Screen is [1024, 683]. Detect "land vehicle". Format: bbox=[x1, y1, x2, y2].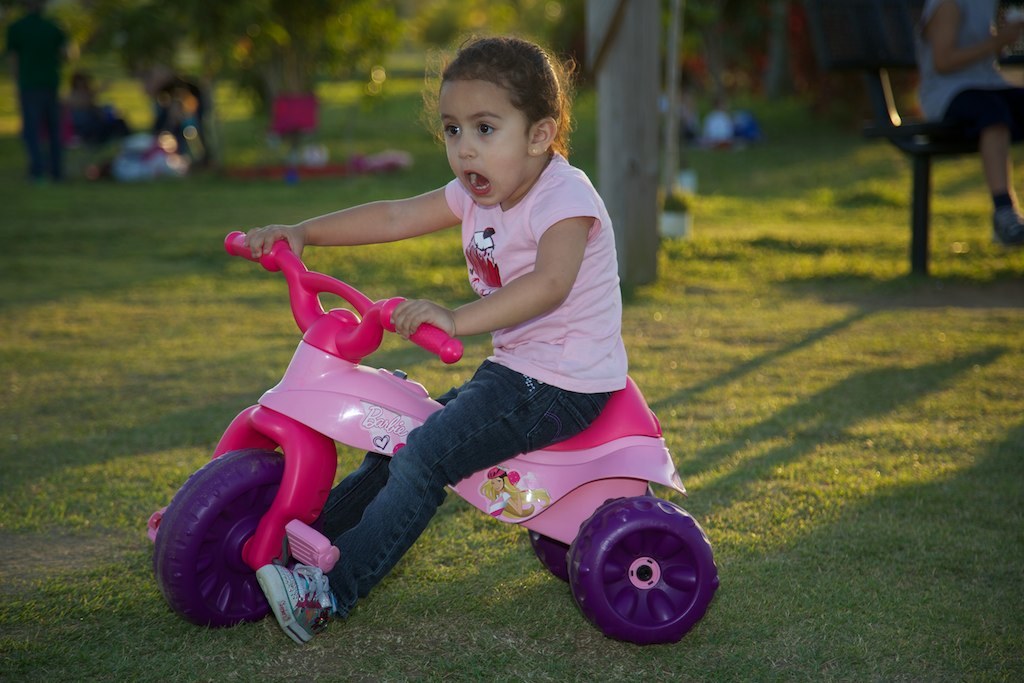
bbox=[169, 218, 716, 658].
